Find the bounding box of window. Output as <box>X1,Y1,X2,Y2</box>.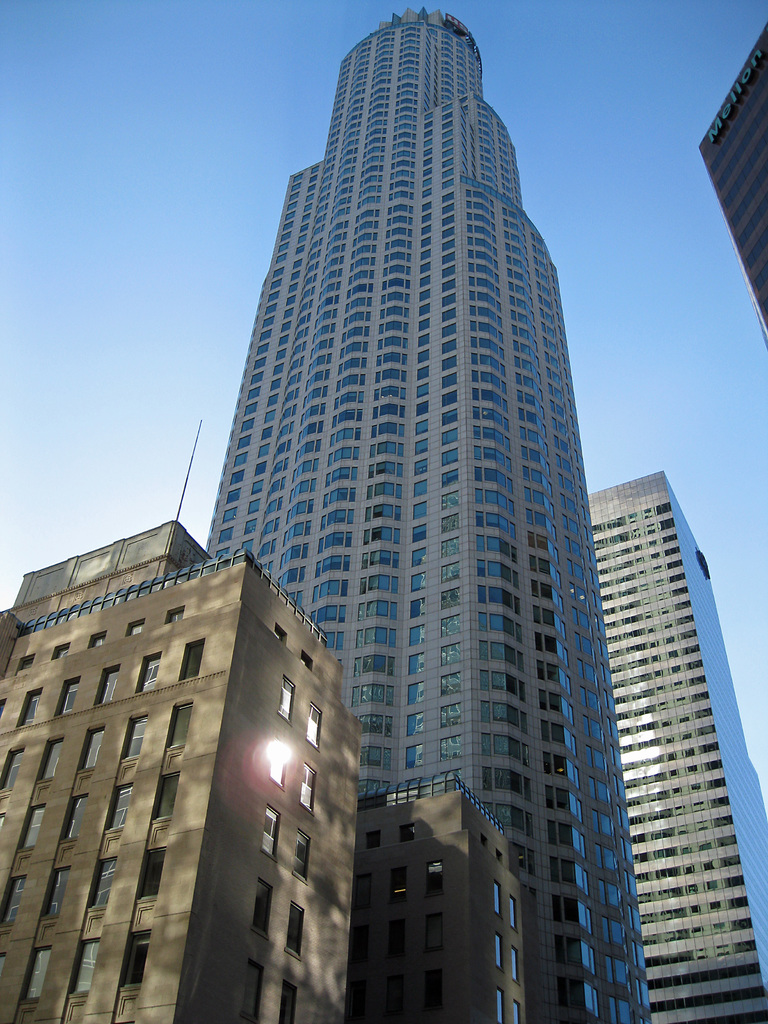
<box>67,939,106,998</box>.
